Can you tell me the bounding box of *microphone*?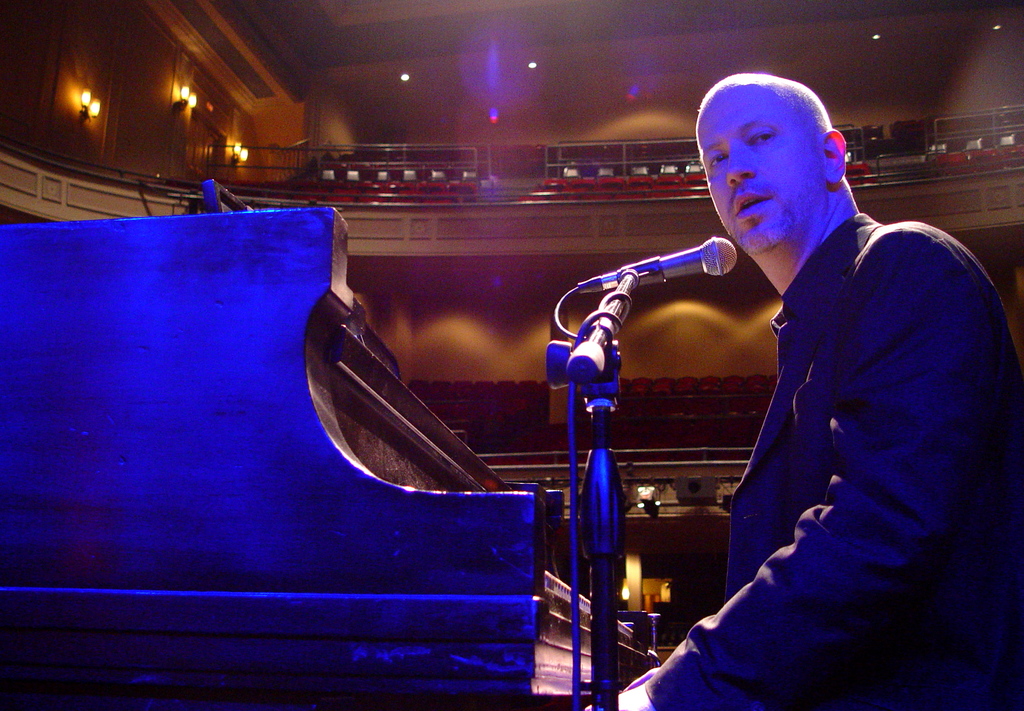
(left=584, top=237, right=753, bottom=300).
